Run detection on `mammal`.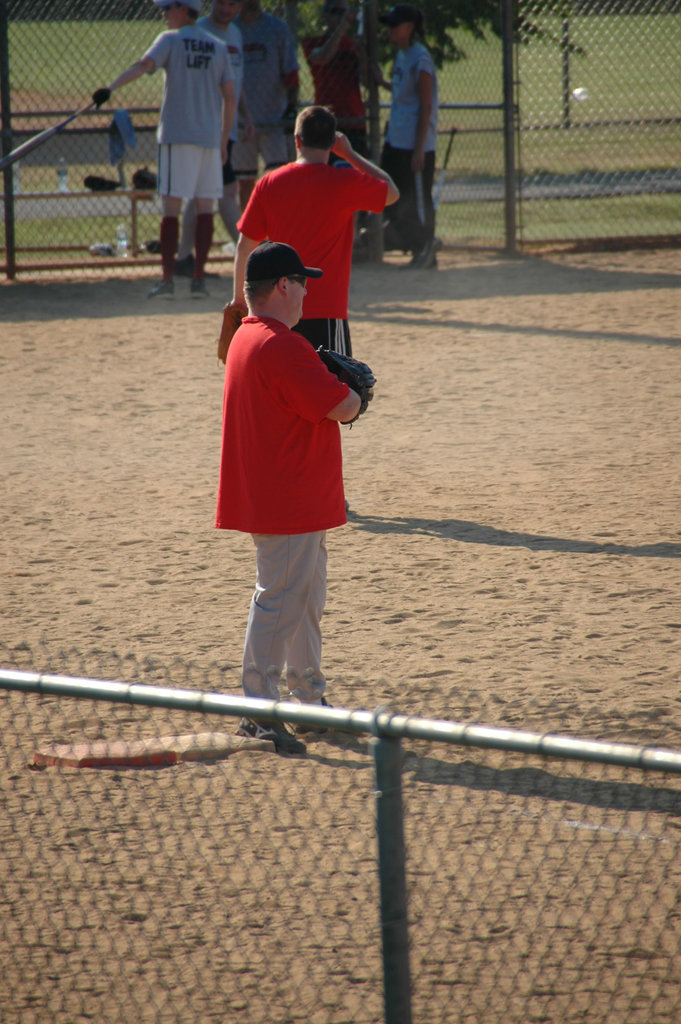
Result: region(227, 101, 400, 367).
